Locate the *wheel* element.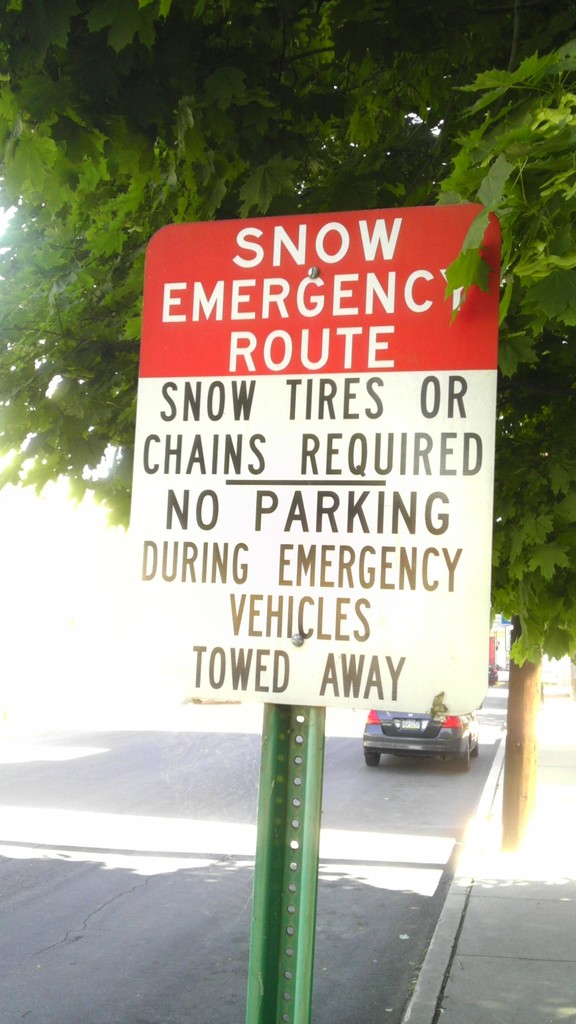
Element bbox: Rect(364, 750, 385, 767).
